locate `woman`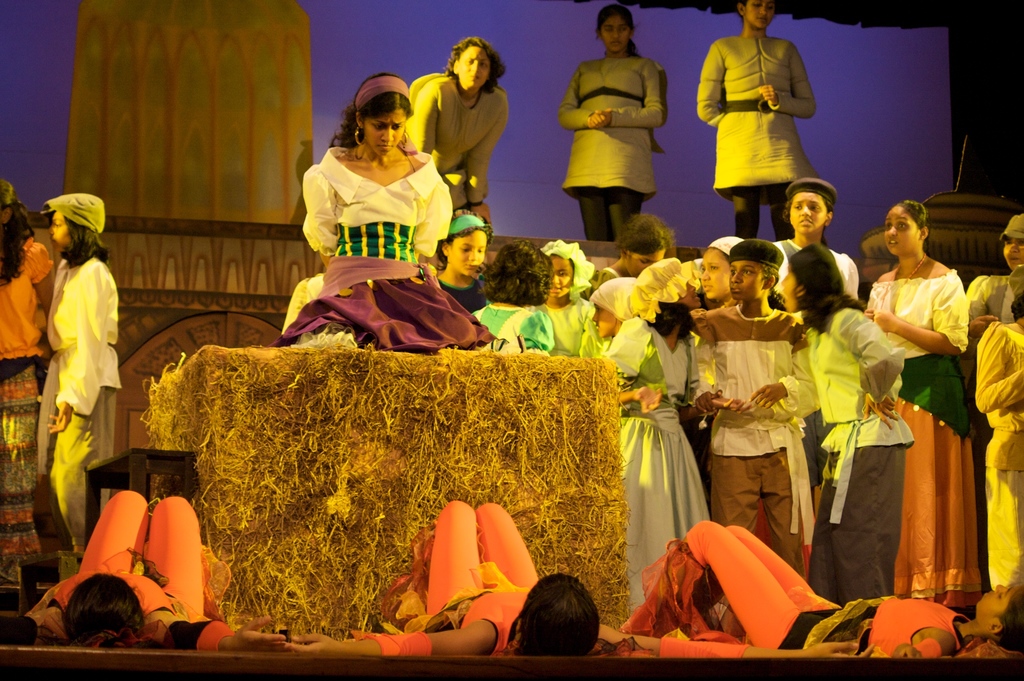
[0, 175, 54, 583]
